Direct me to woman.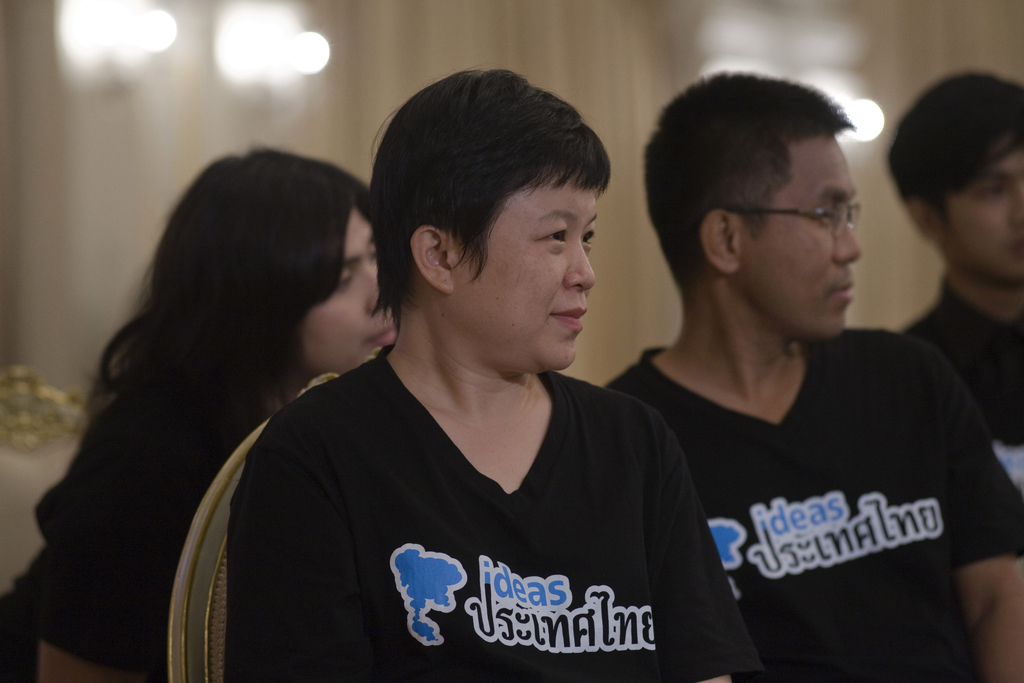
Direction: (left=0, top=142, right=408, bottom=682).
